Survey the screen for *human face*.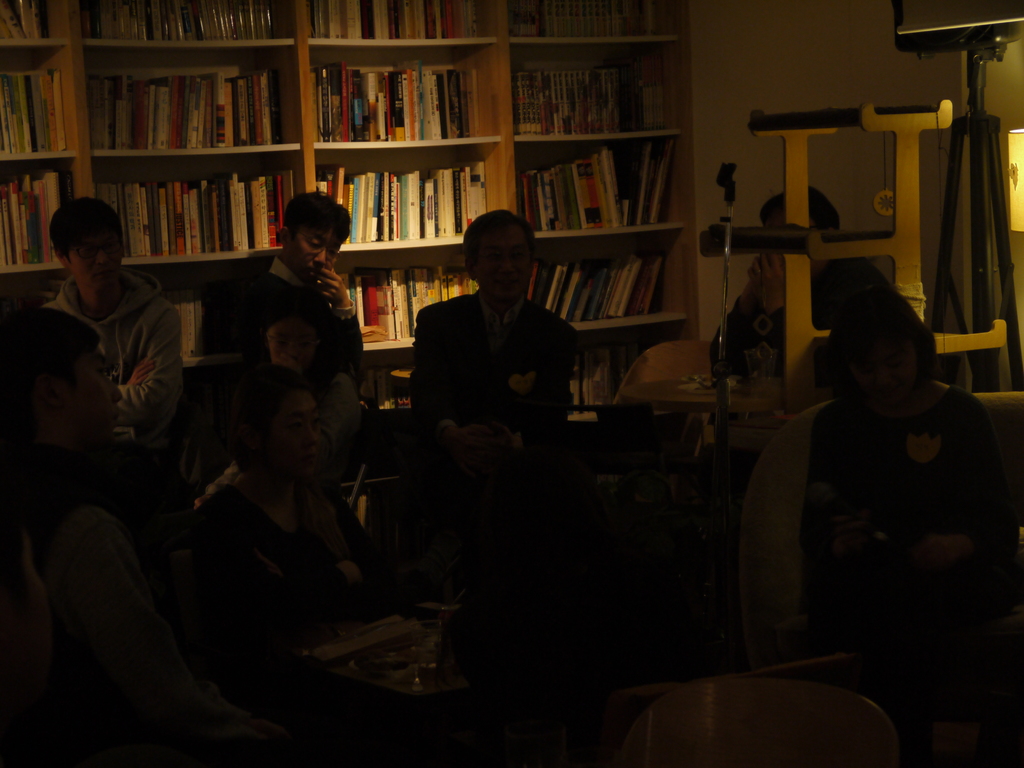
Survey found: <bbox>290, 225, 340, 281</bbox>.
